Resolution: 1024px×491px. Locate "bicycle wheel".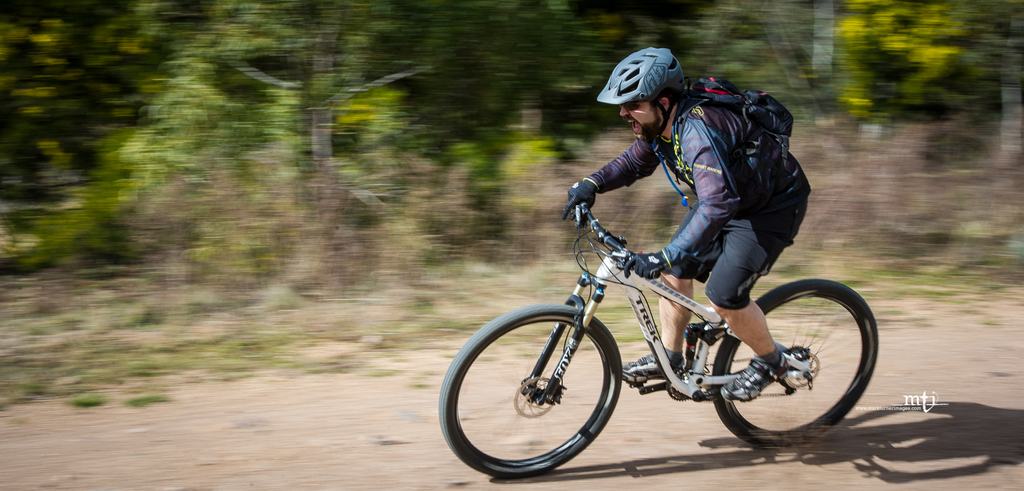
box=[440, 301, 624, 478].
